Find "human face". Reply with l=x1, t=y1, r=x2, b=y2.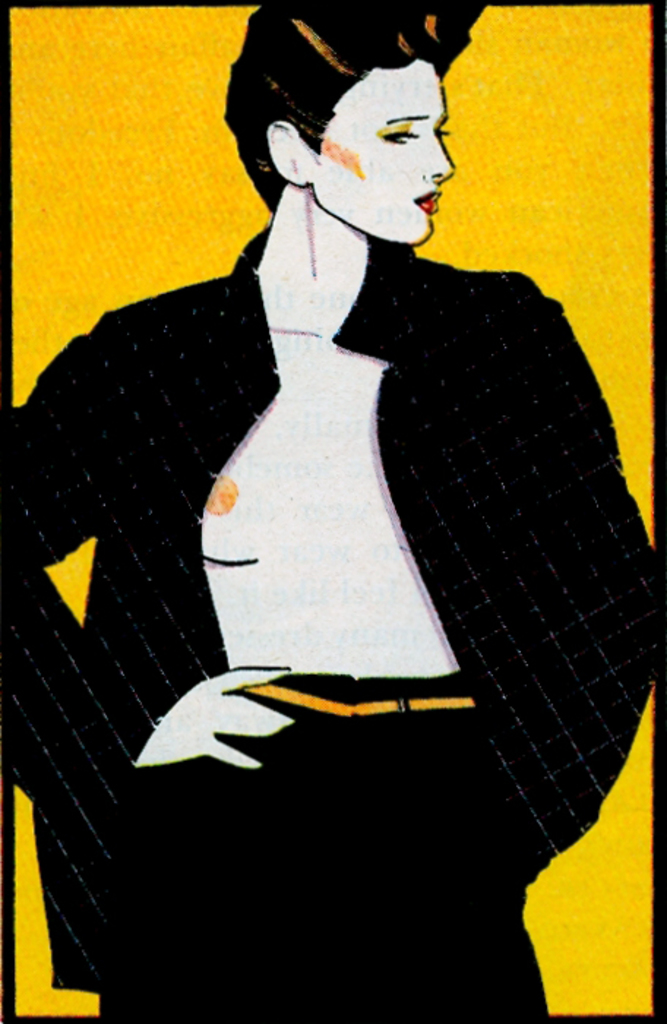
l=316, t=61, r=452, b=241.
